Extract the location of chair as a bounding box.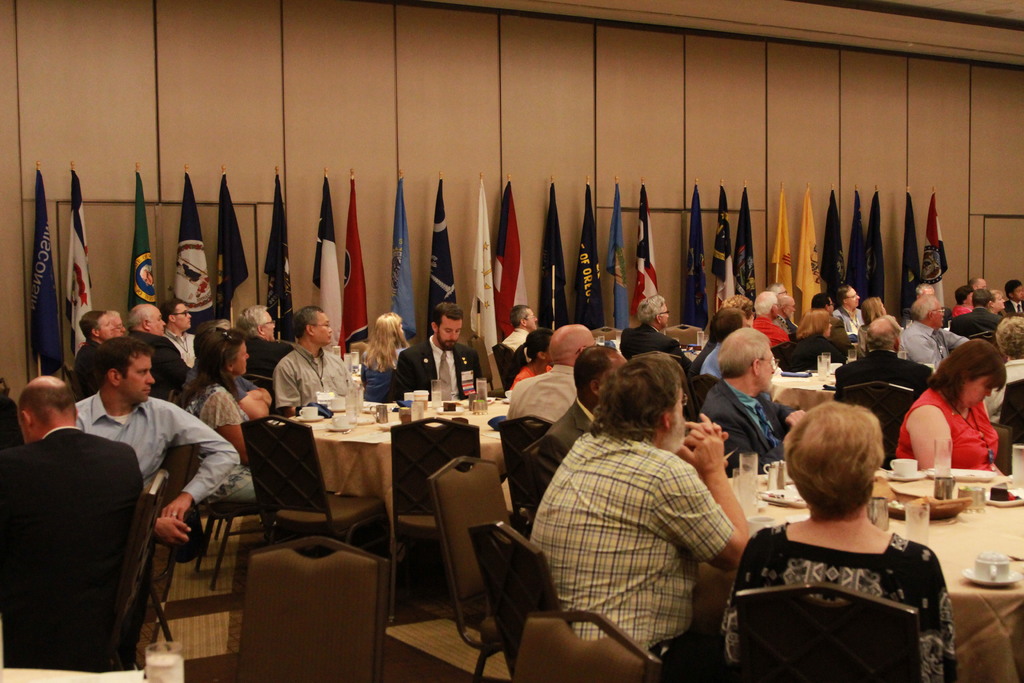
rect(428, 456, 521, 682).
